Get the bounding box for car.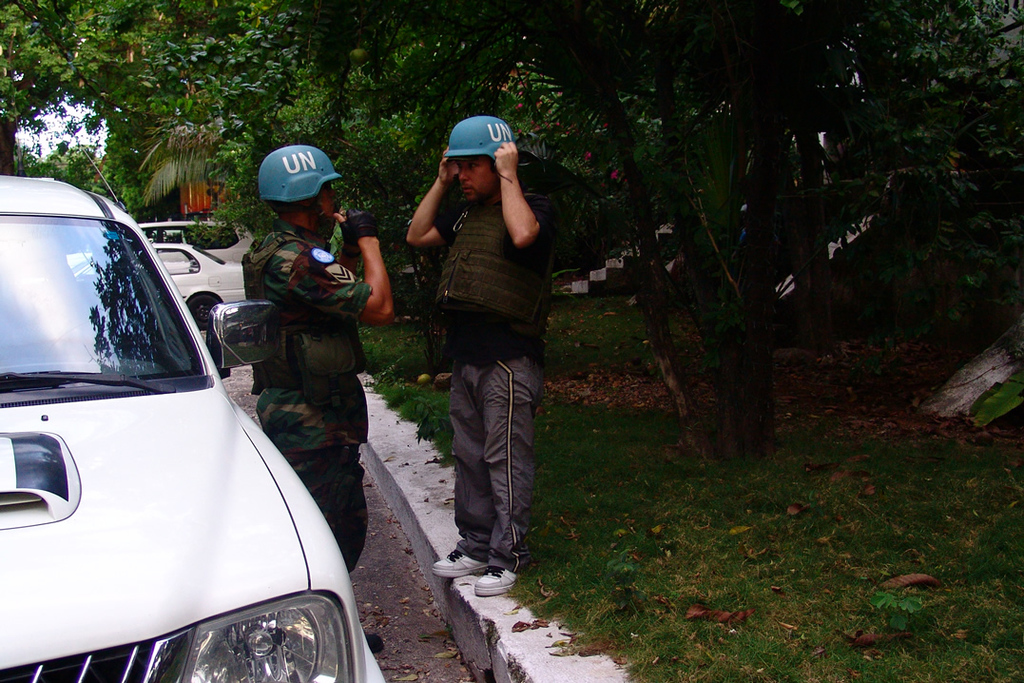
<bbox>152, 238, 252, 339</bbox>.
